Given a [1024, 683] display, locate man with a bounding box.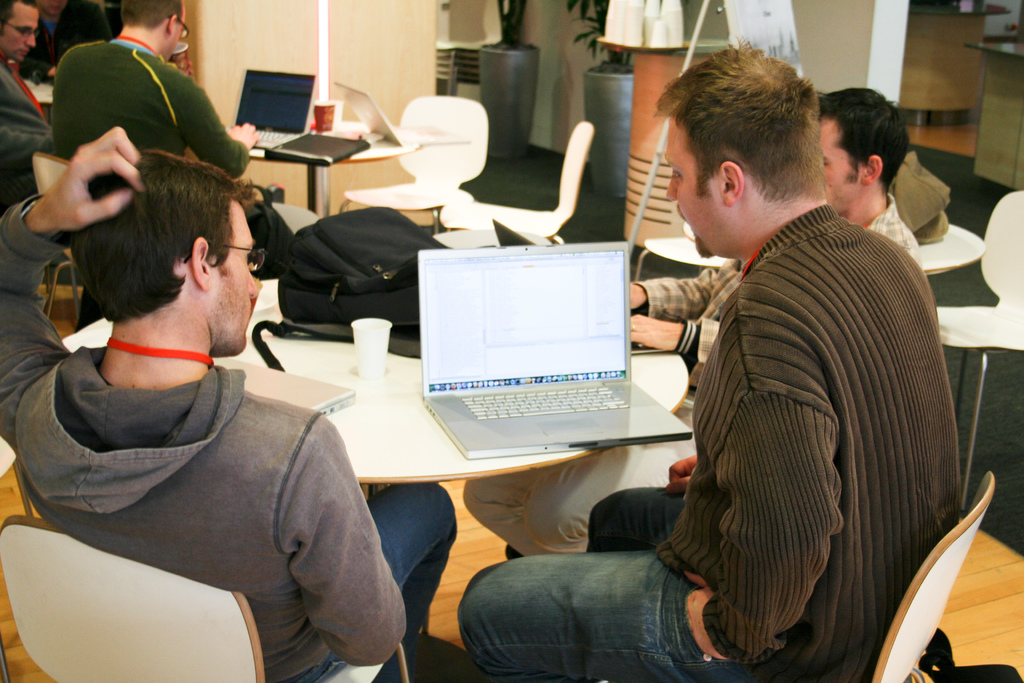
Located: 0:0:59:199.
